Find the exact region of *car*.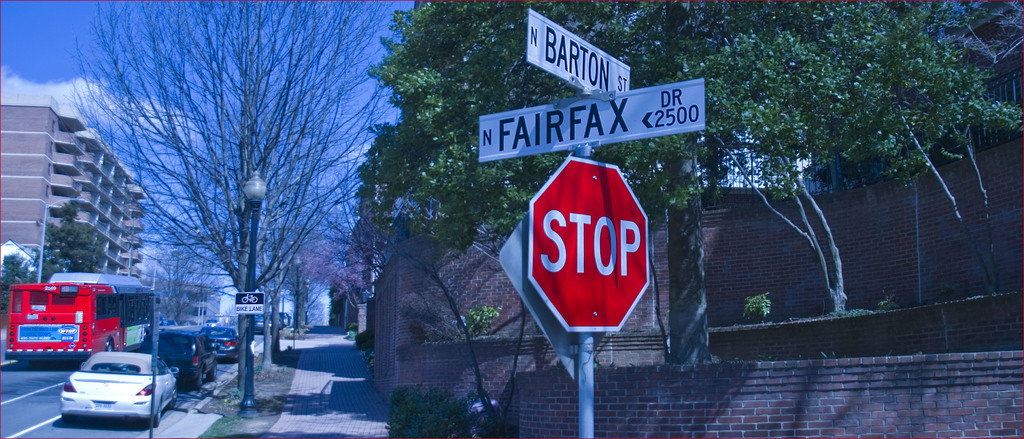
Exact region: BBox(148, 318, 214, 392).
